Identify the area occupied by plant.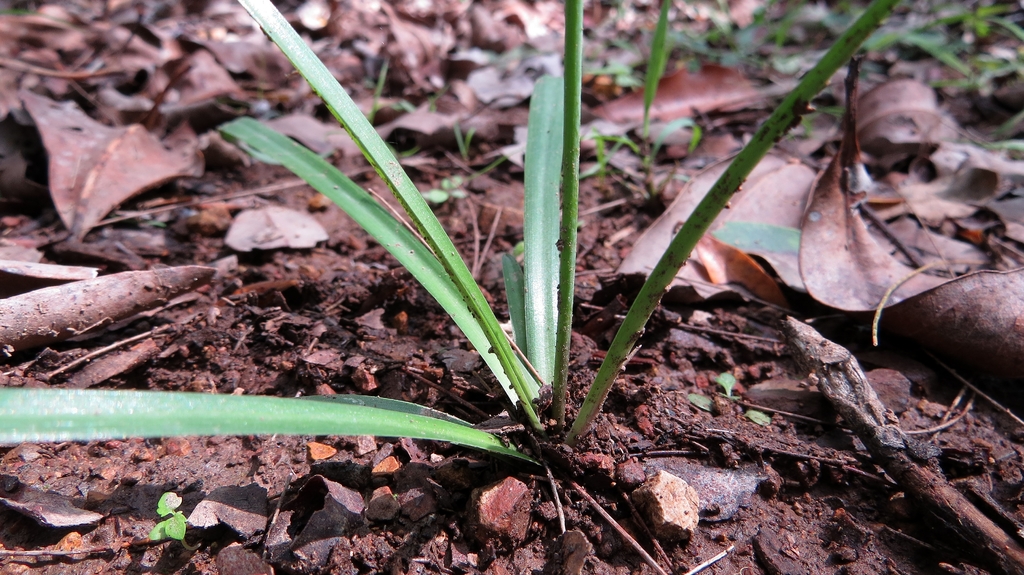
Area: 582, 0, 703, 182.
